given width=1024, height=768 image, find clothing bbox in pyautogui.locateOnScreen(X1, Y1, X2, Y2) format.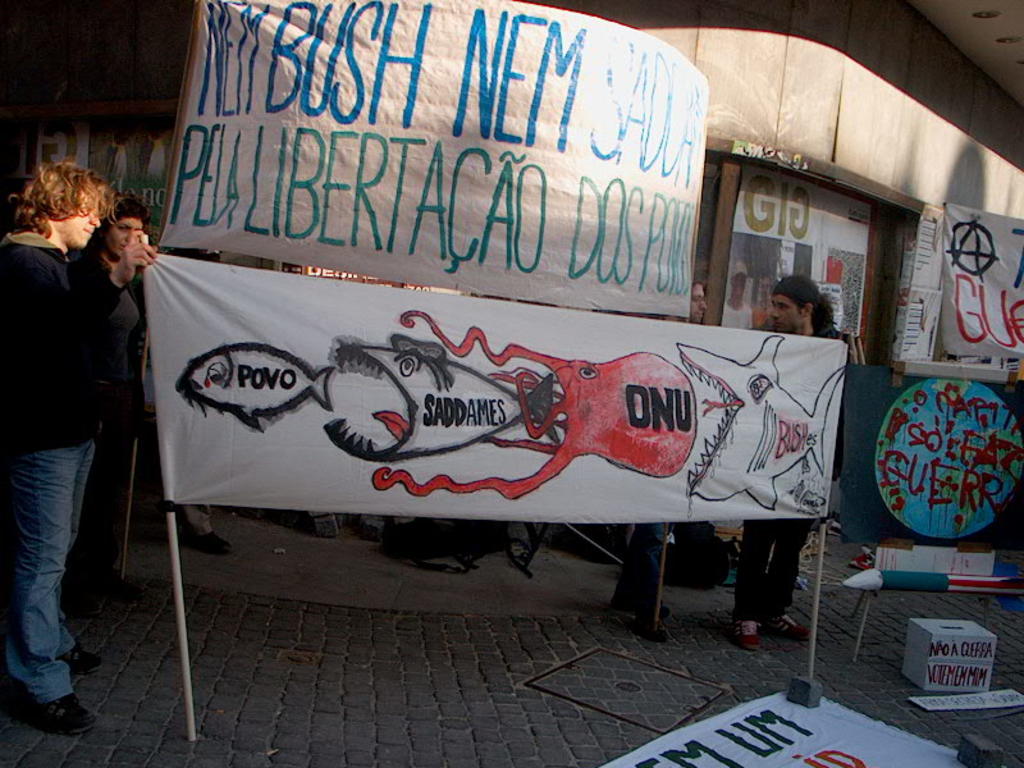
pyautogui.locateOnScreen(716, 320, 831, 618).
